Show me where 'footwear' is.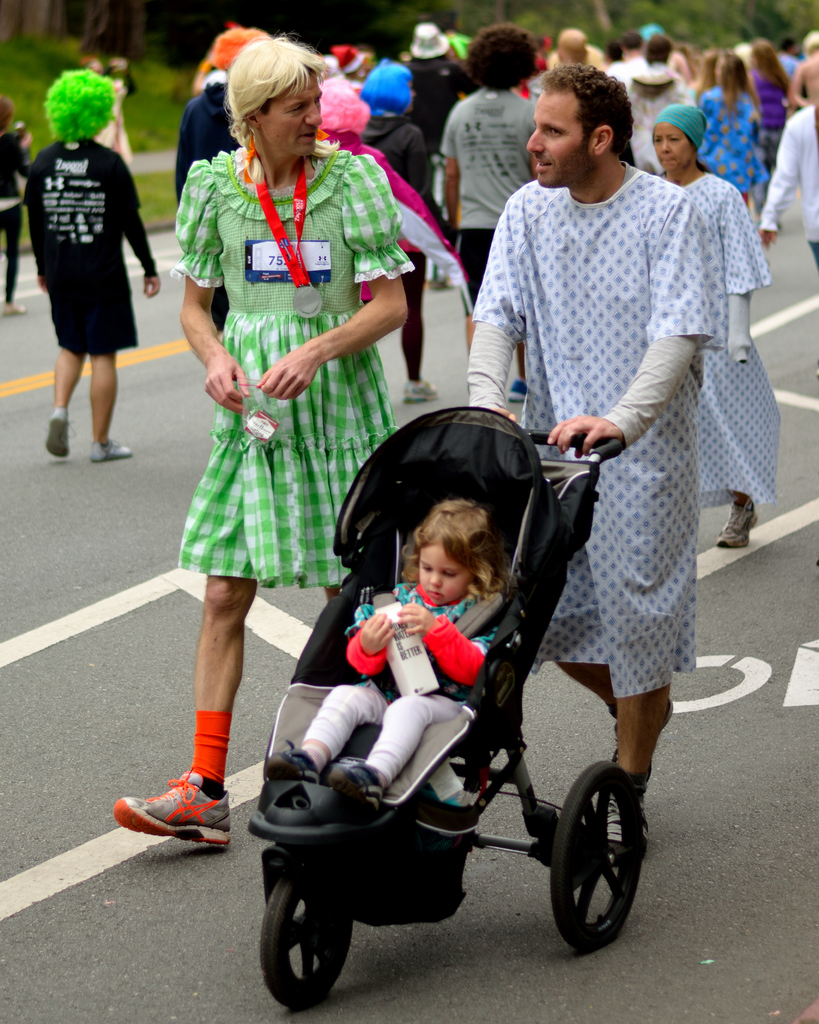
'footwear' is at 592,743,626,820.
